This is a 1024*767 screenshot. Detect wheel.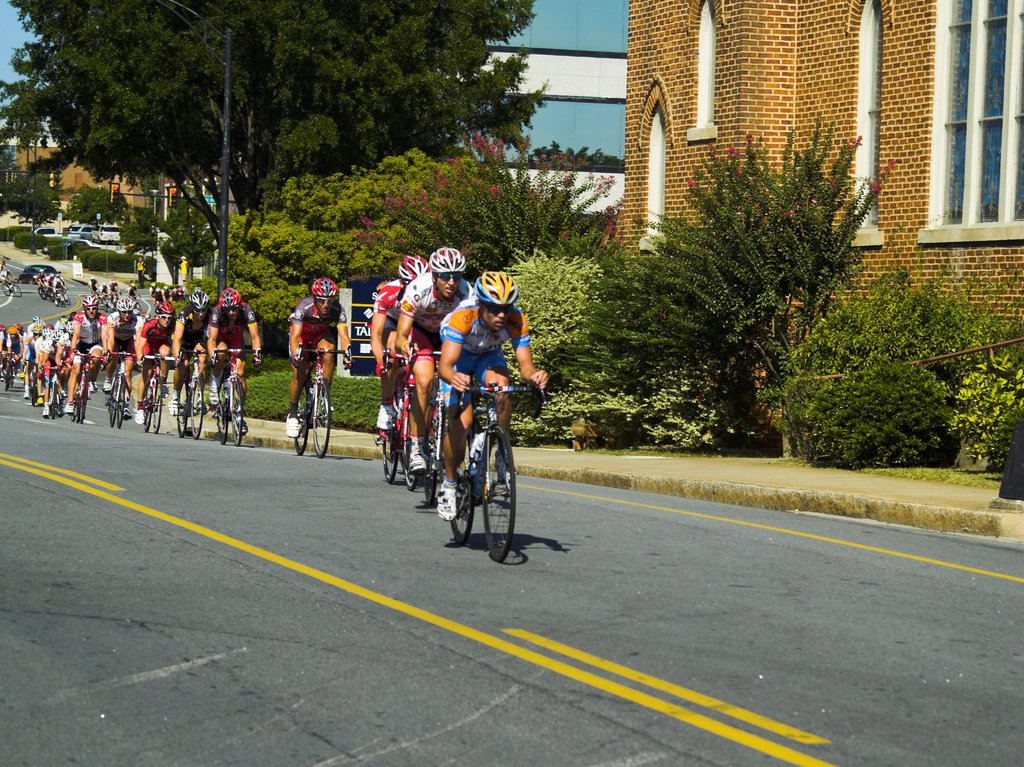
rect(313, 379, 333, 458).
